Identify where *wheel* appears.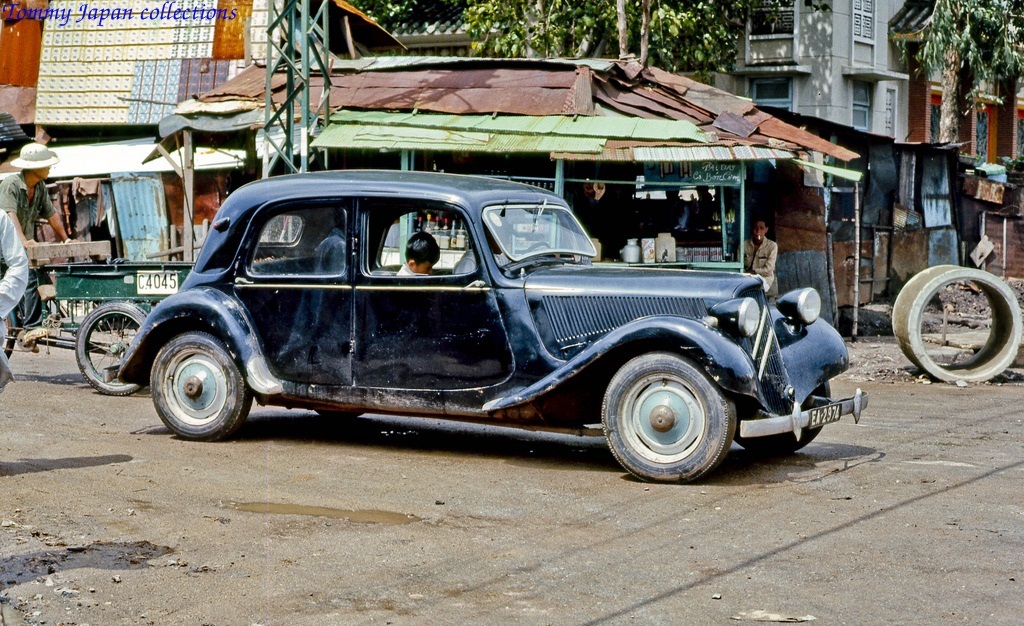
Appears at box(593, 347, 748, 478).
